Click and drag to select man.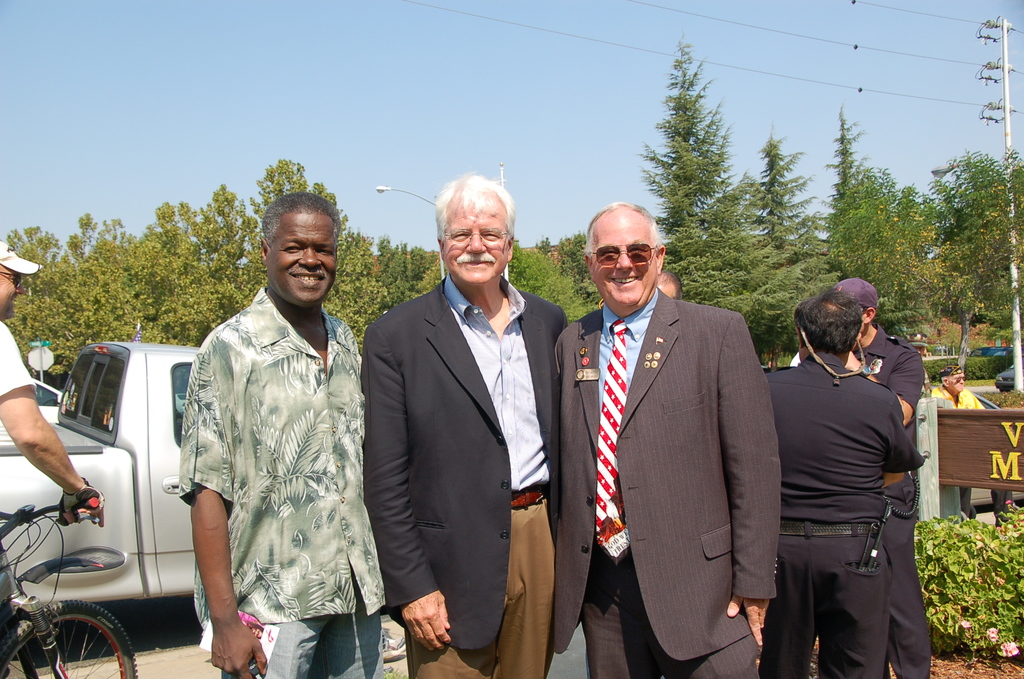
Selection: bbox=(177, 189, 387, 678).
